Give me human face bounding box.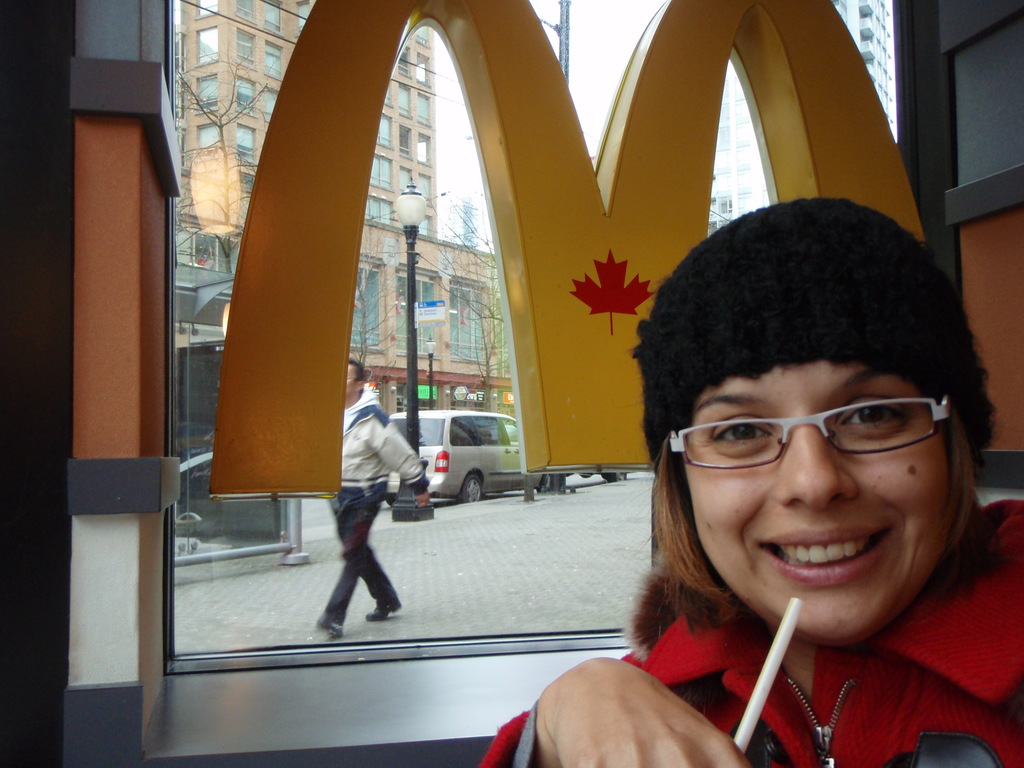
(342,358,355,396).
